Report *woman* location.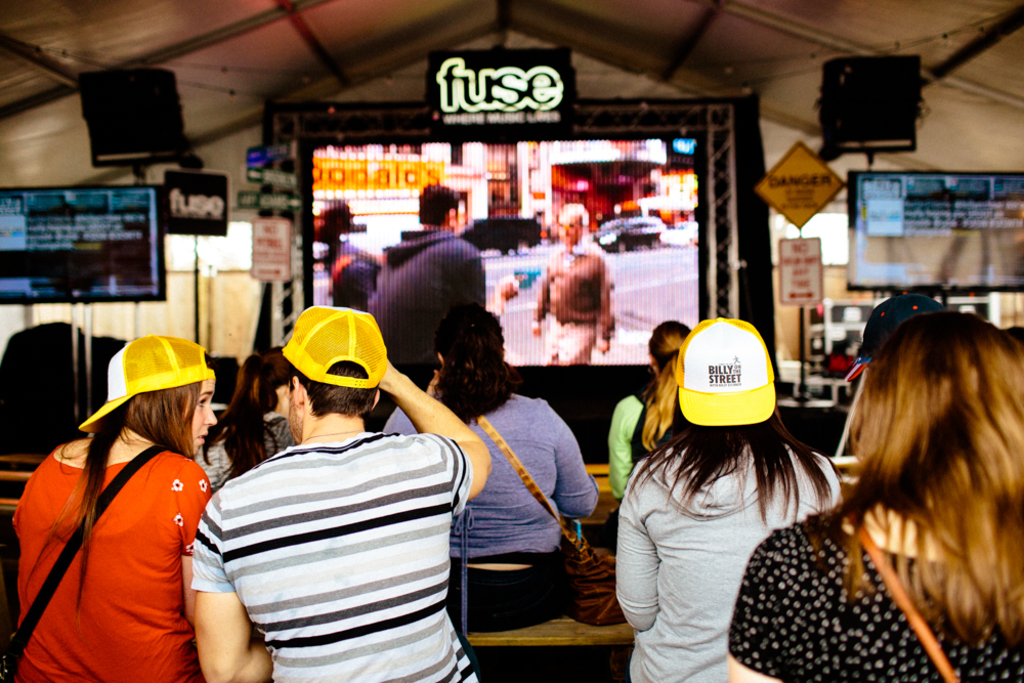
Report: rect(11, 335, 243, 680).
